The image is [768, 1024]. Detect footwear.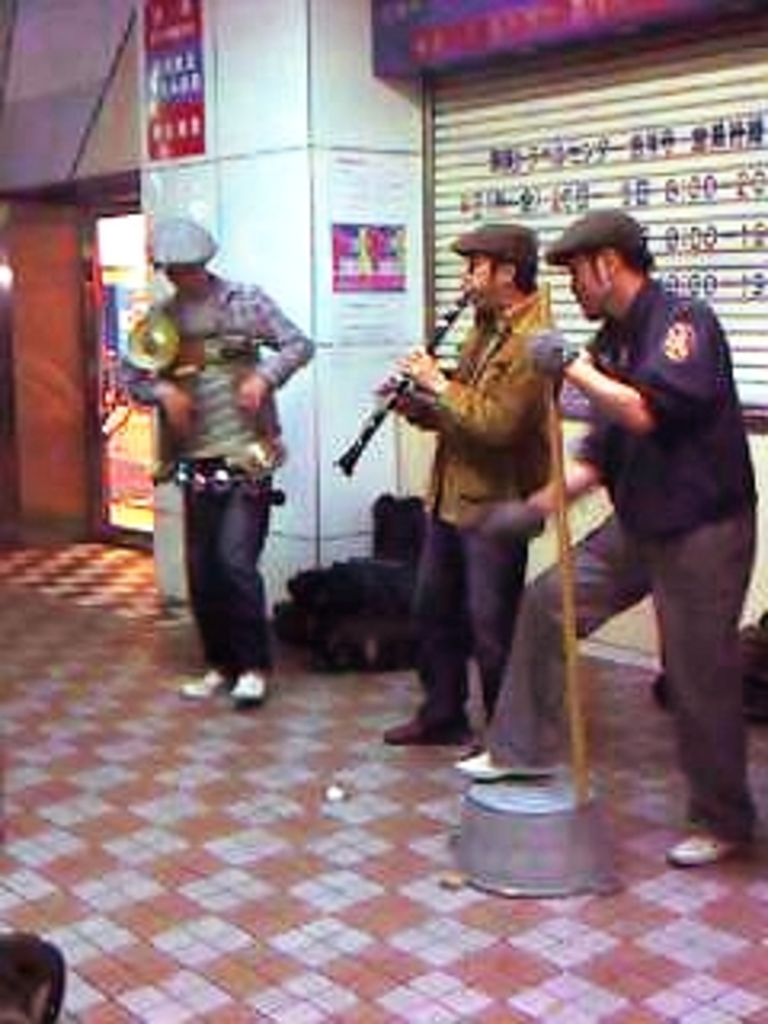
Detection: (x1=394, y1=707, x2=480, y2=746).
